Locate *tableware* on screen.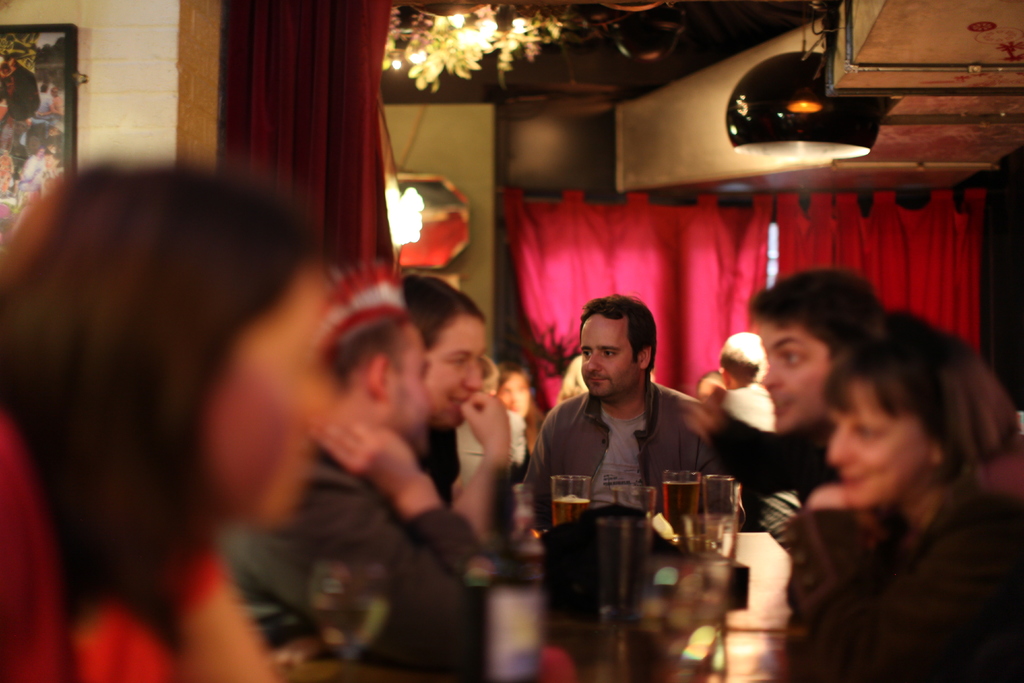
On screen at (left=662, top=470, right=701, bottom=539).
